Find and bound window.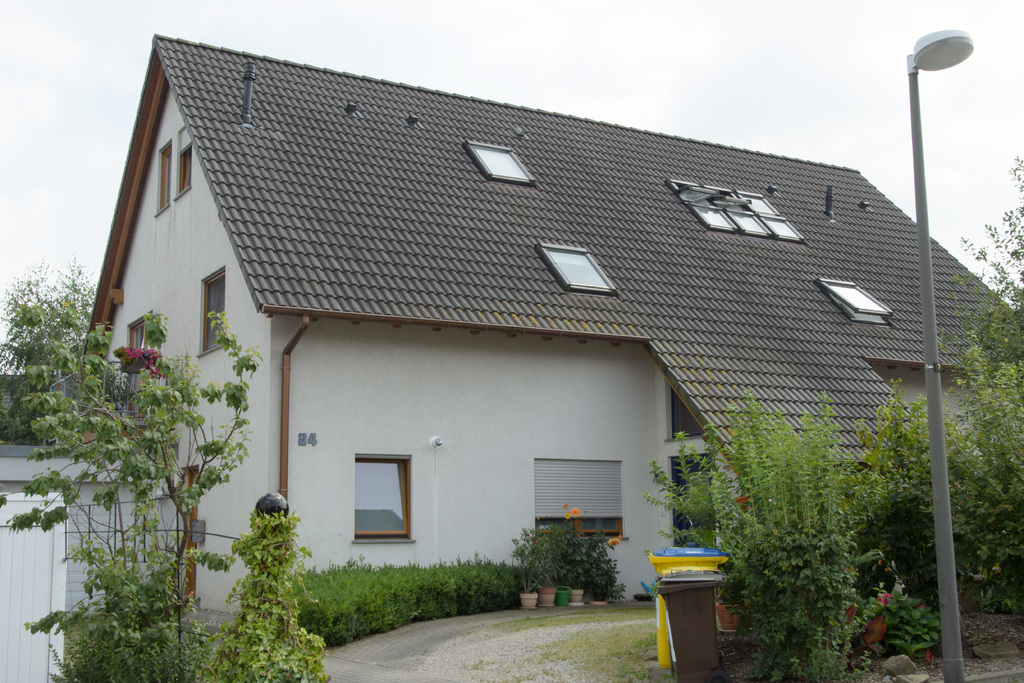
Bound: (x1=347, y1=453, x2=417, y2=544).
